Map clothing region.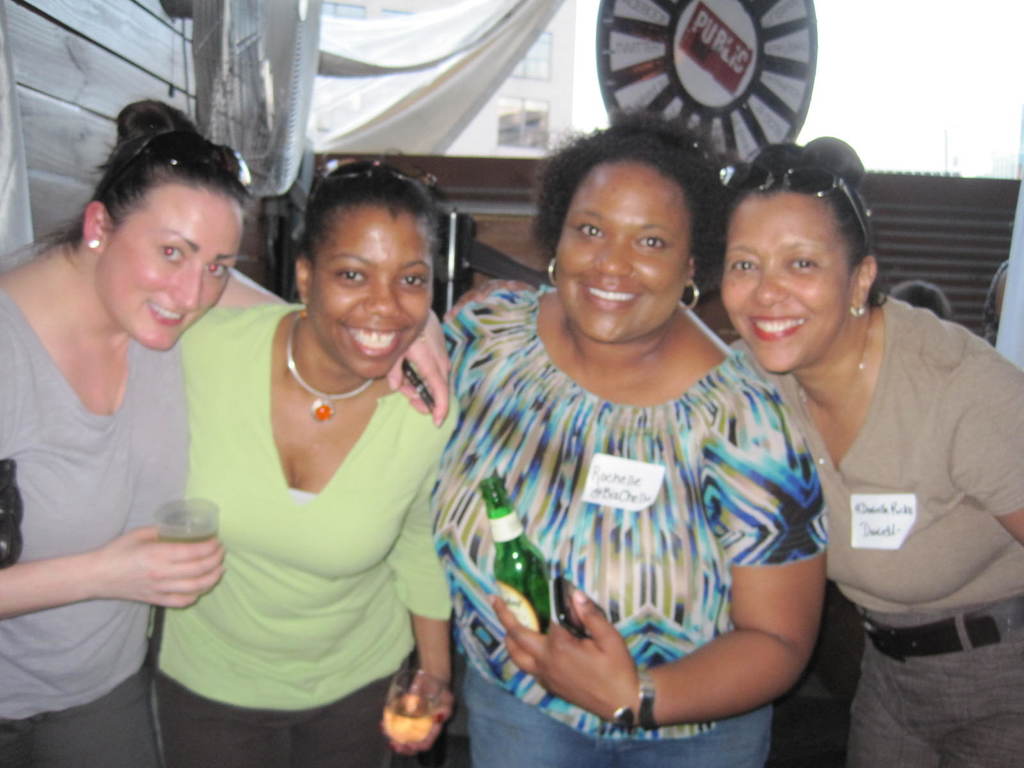
Mapped to 730,285,1023,766.
